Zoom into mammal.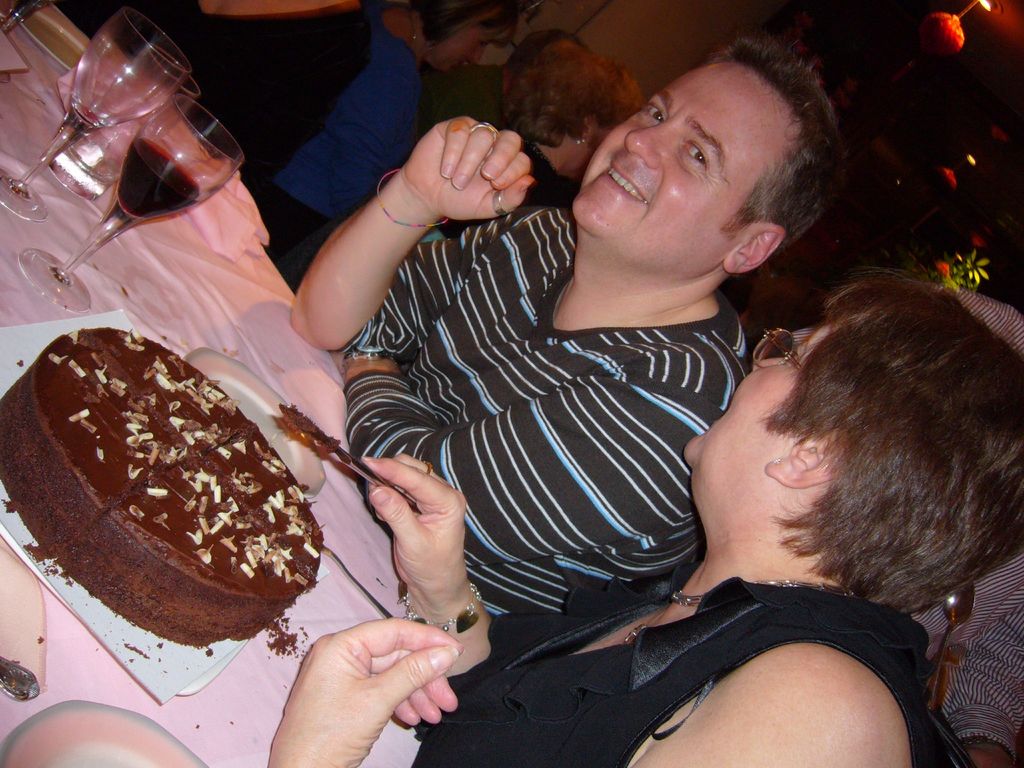
Zoom target: (426, 41, 646, 218).
